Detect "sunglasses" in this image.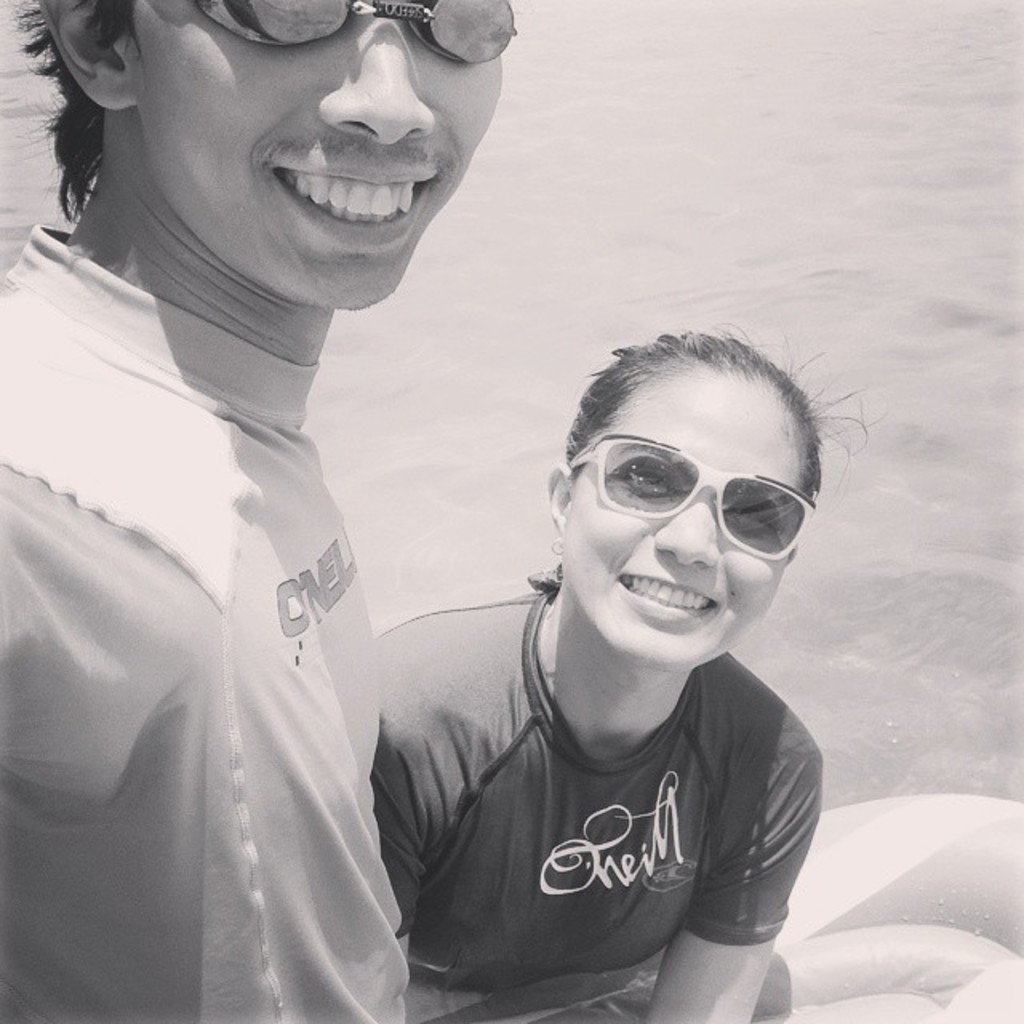
Detection: [left=190, top=0, right=509, bottom=46].
